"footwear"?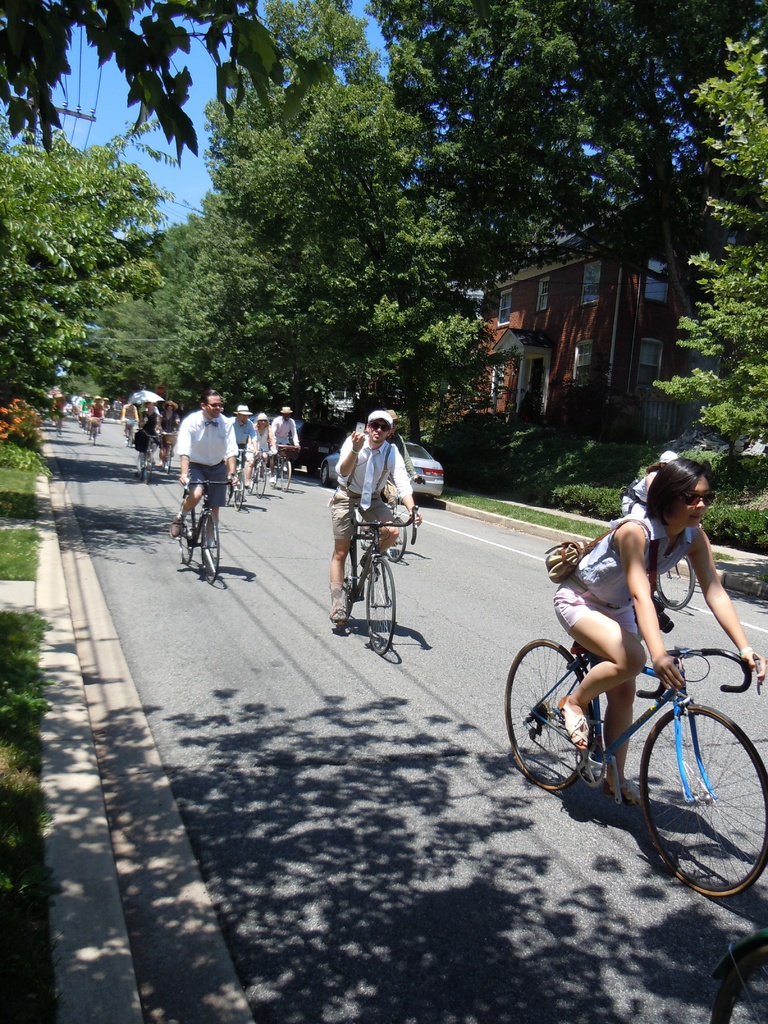
l=561, t=705, r=586, b=755
